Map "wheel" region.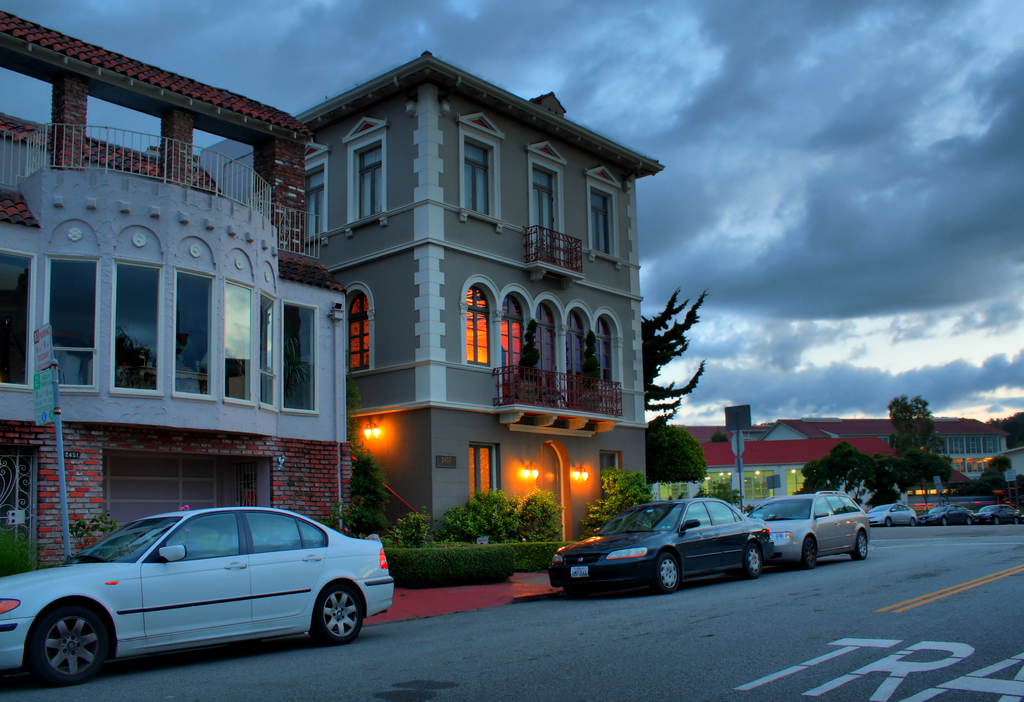
Mapped to box=[854, 532, 872, 562].
